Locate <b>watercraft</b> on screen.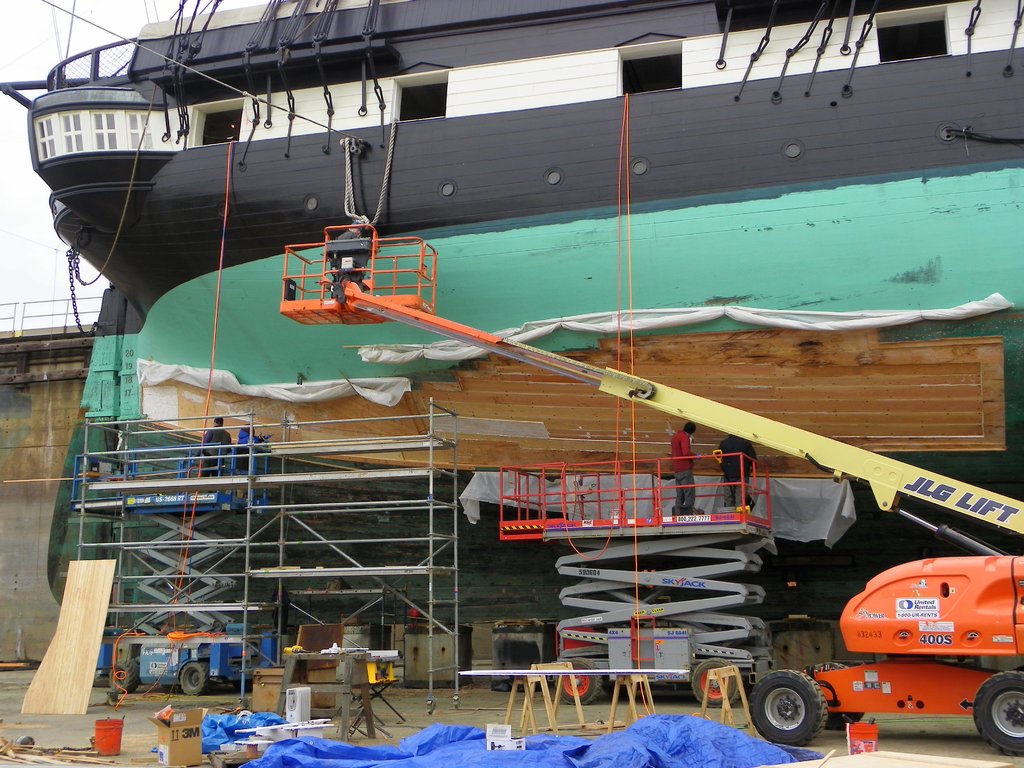
On screen at 0/2/1023/692.
